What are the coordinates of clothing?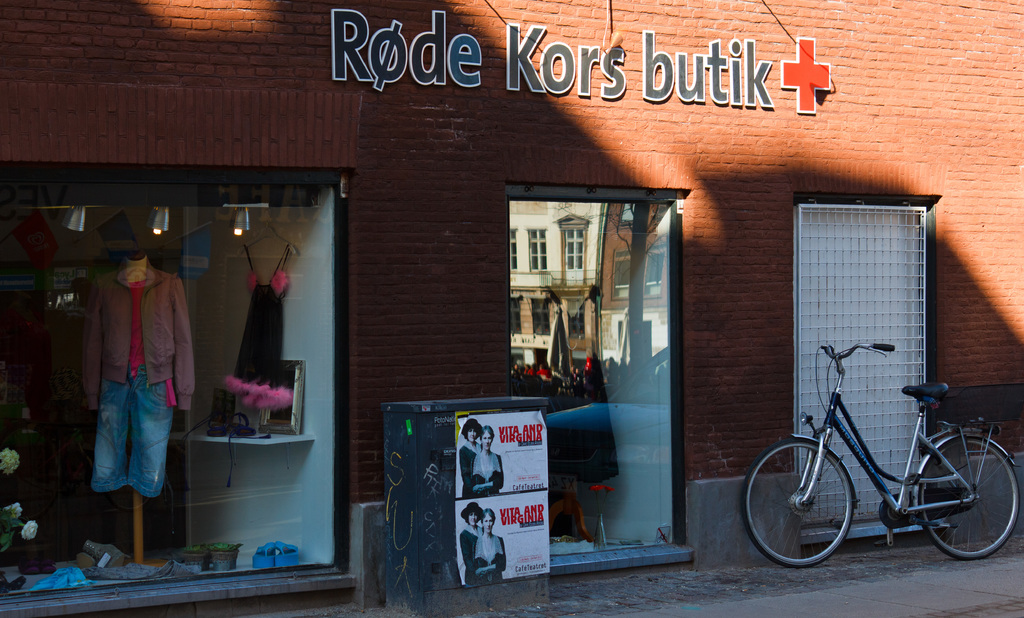
90/224/187/531.
